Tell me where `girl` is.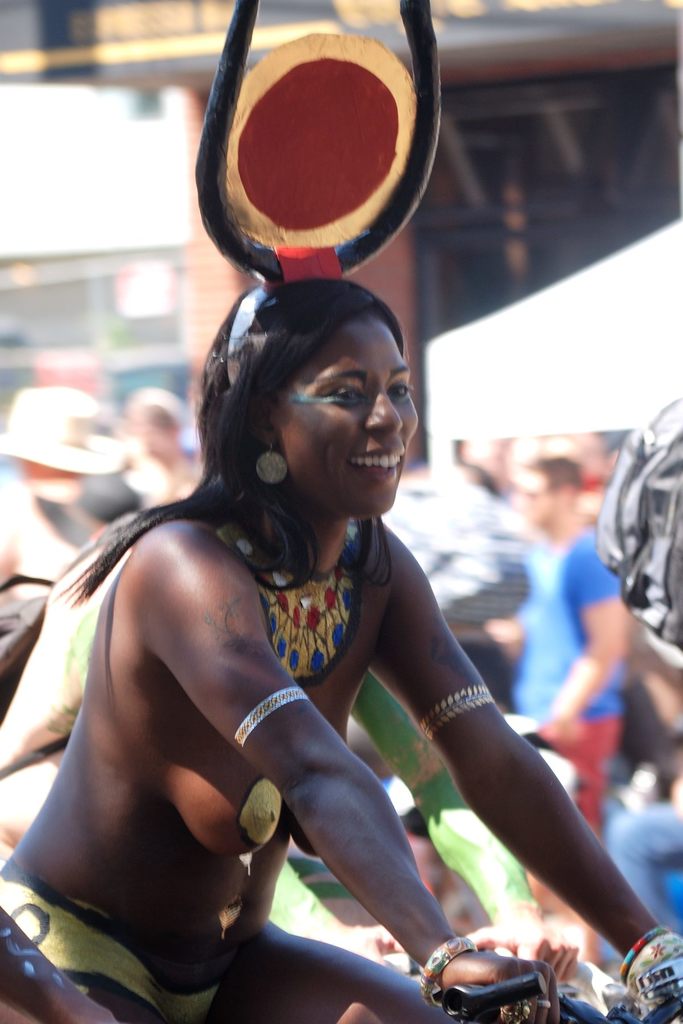
`girl` is at box=[0, 274, 682, 1023].
